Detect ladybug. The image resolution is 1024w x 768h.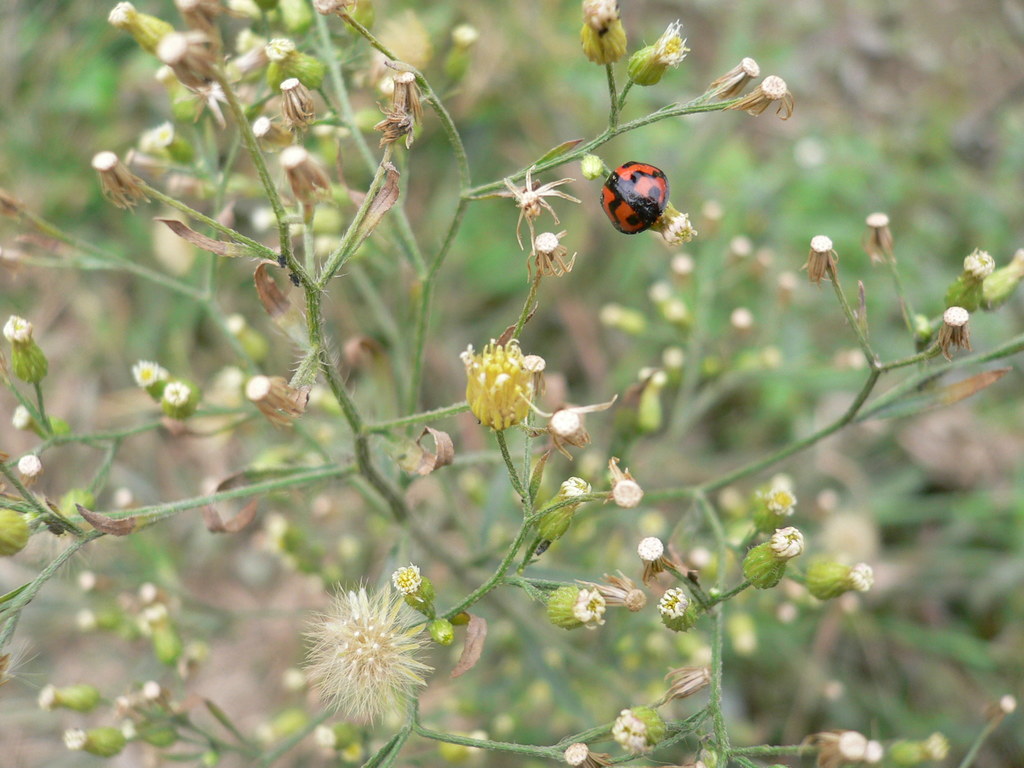
600,157,671,236.
